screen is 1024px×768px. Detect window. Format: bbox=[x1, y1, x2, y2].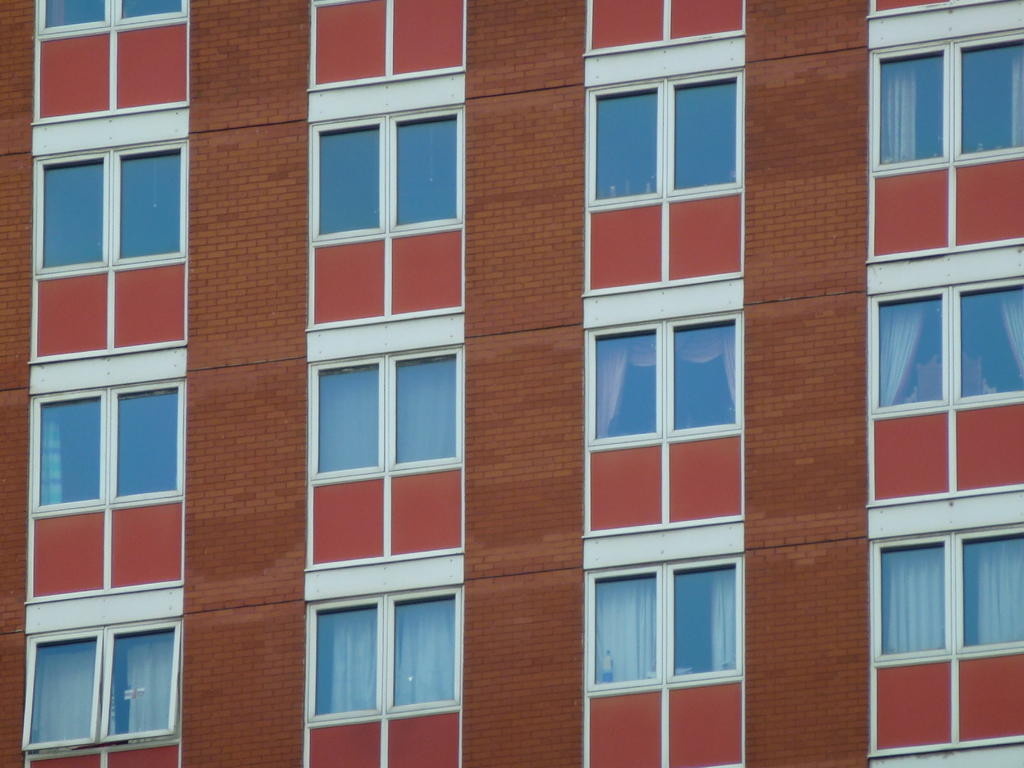
bbox=[588, 560, 741, 694].
